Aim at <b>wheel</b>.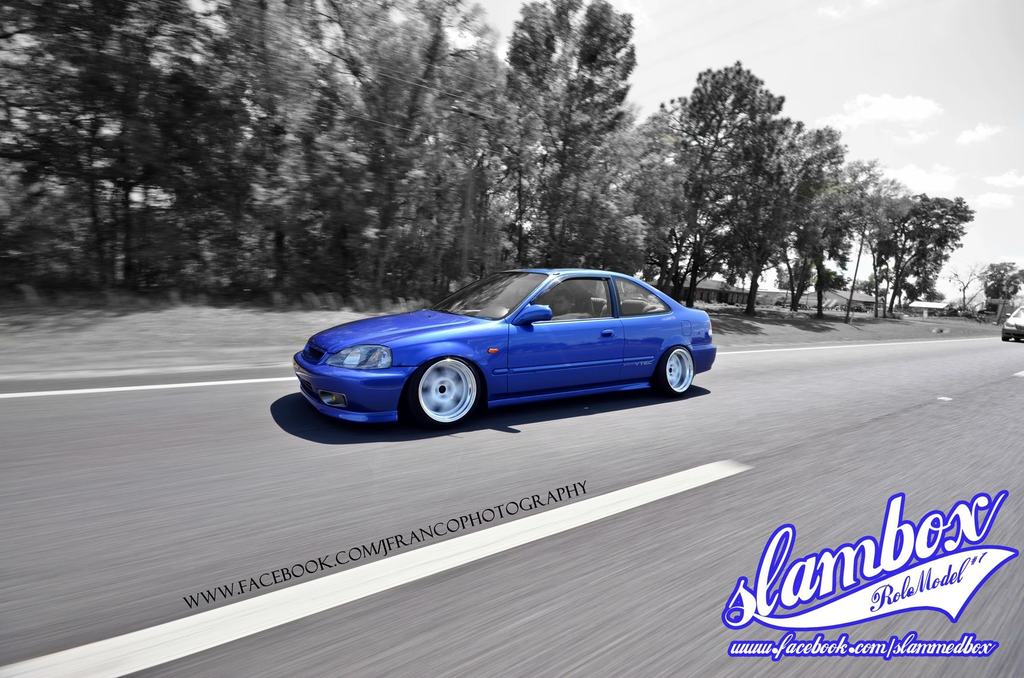
Aimed at Rect(399, 357, 484, 425).
